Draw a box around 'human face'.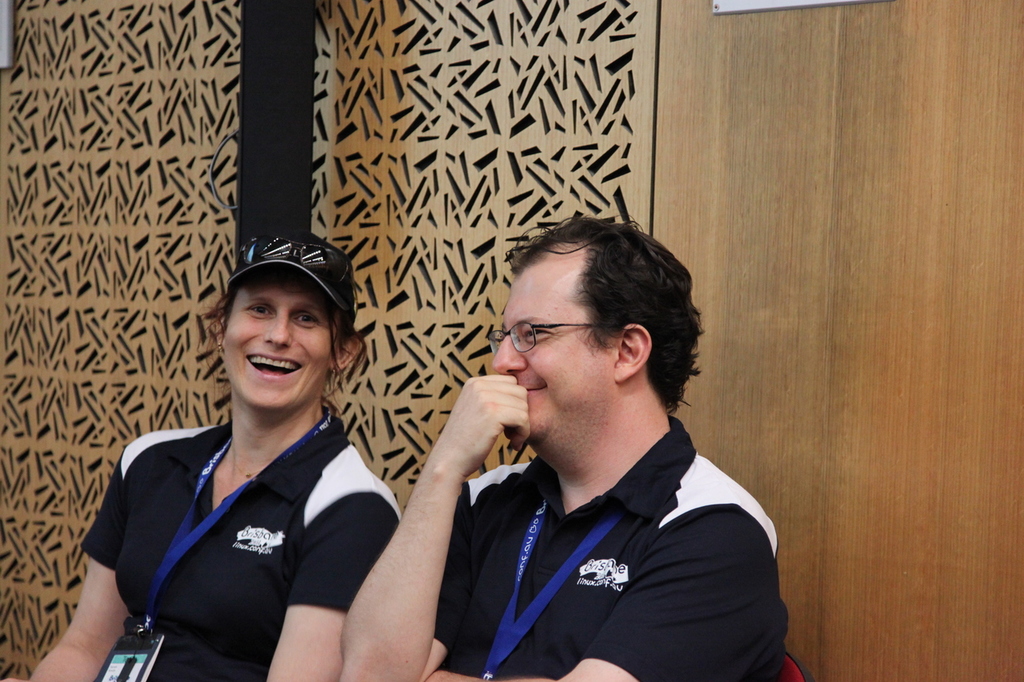
x1=226 y1=263 x2=334 y2=409.
